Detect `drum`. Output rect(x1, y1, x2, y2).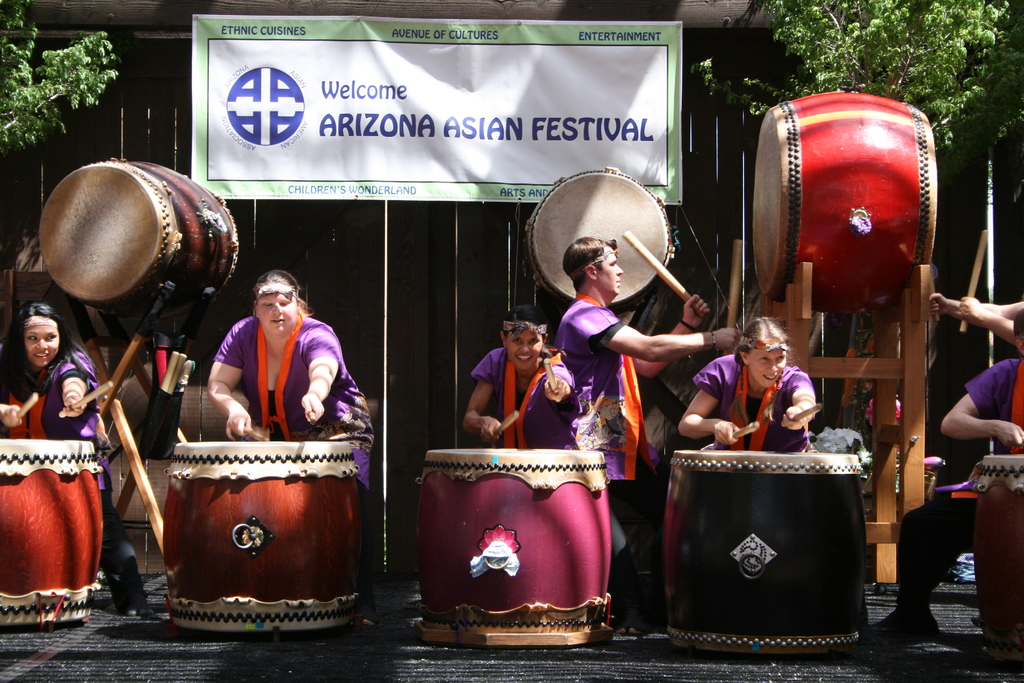
rect(161, 441, 356, 634).
